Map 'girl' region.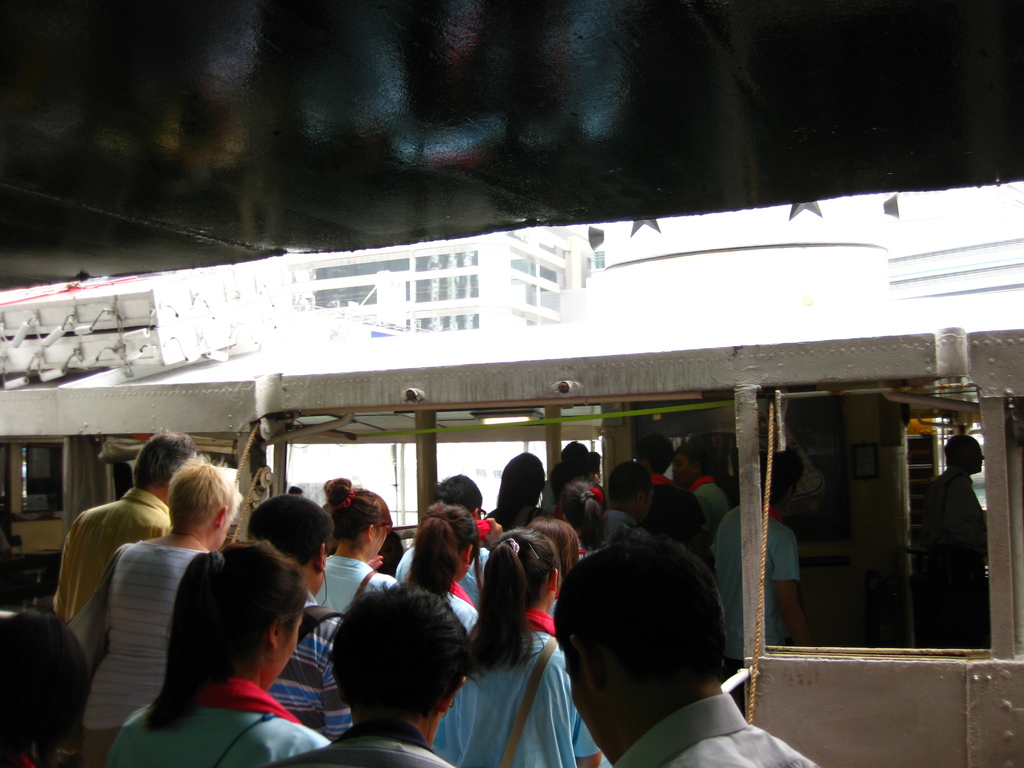
Mapped to box=[313, 479, 397, 616].
